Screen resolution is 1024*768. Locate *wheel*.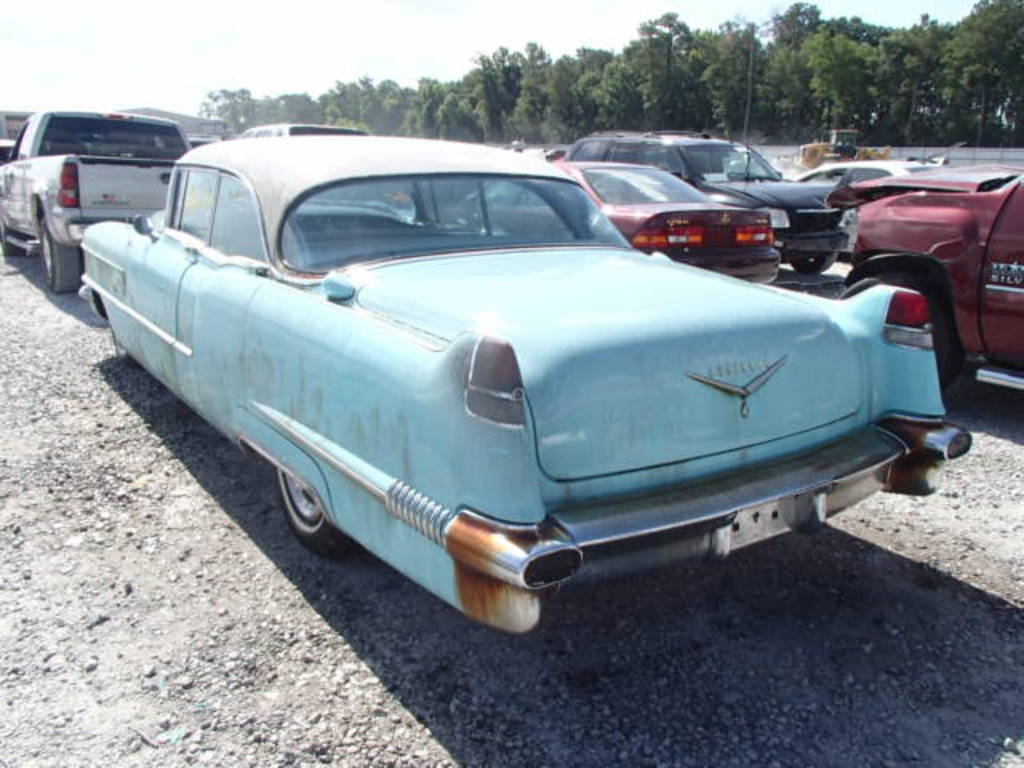
[x1=869, y1=259, x2=976, y2=398].
